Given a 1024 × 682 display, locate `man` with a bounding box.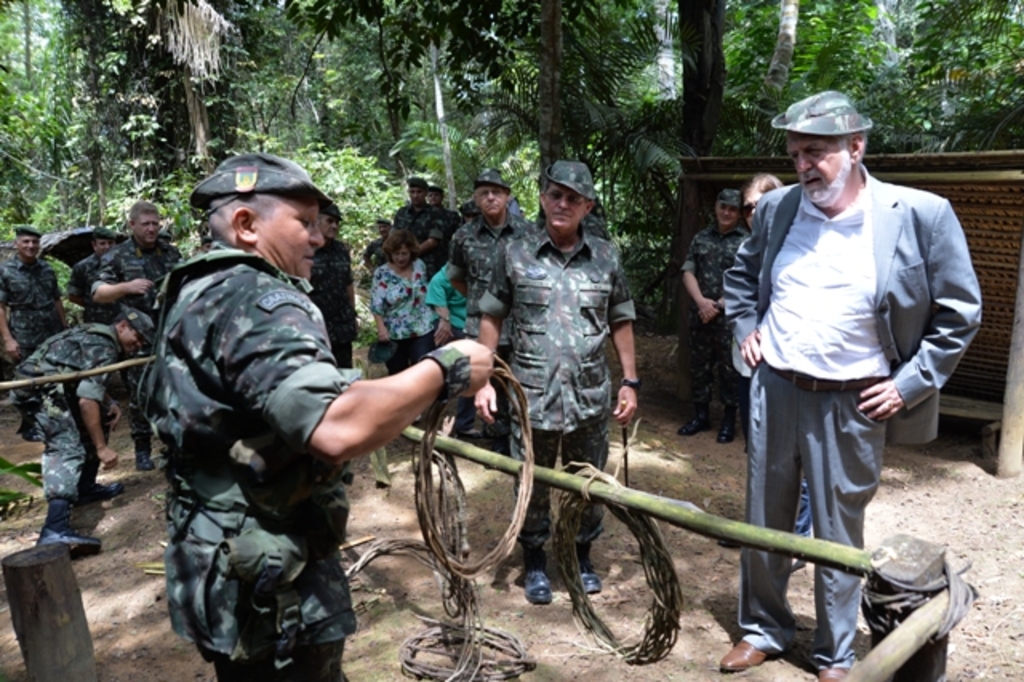
Located: pyautogui.locateOnScreen(66, 224, 133, 331).
